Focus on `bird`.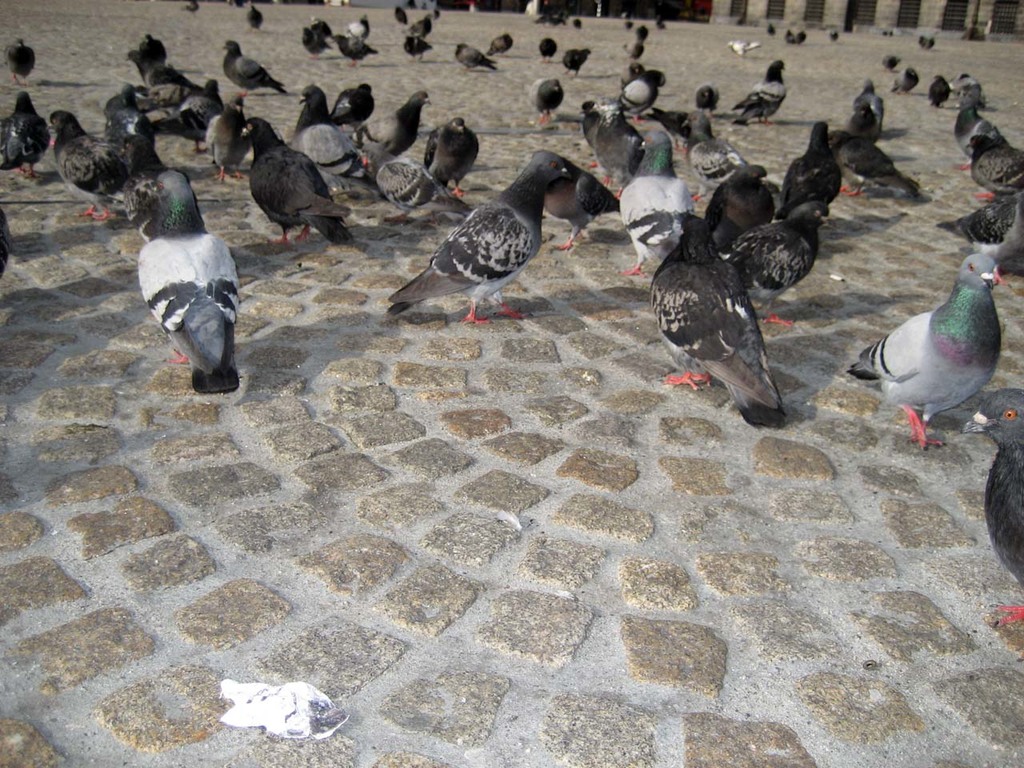
Focused at [x1=525, y1=79, x2=566, y2=126].
